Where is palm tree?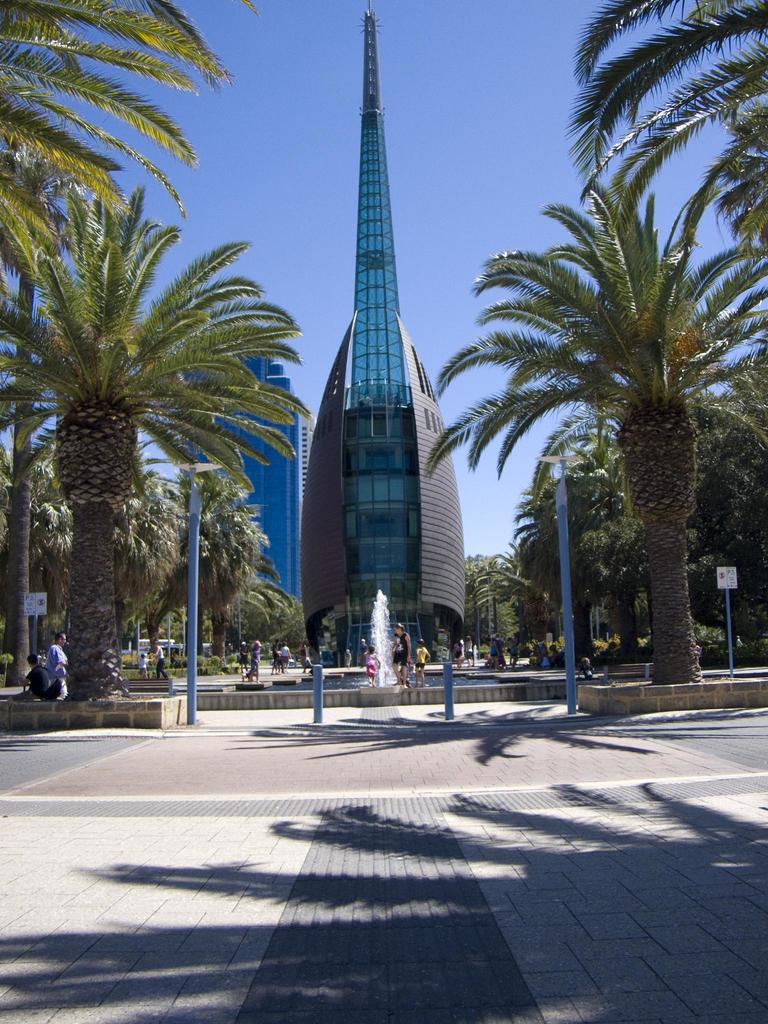
(x1=547, y1=0, x2=762, y2=225).
